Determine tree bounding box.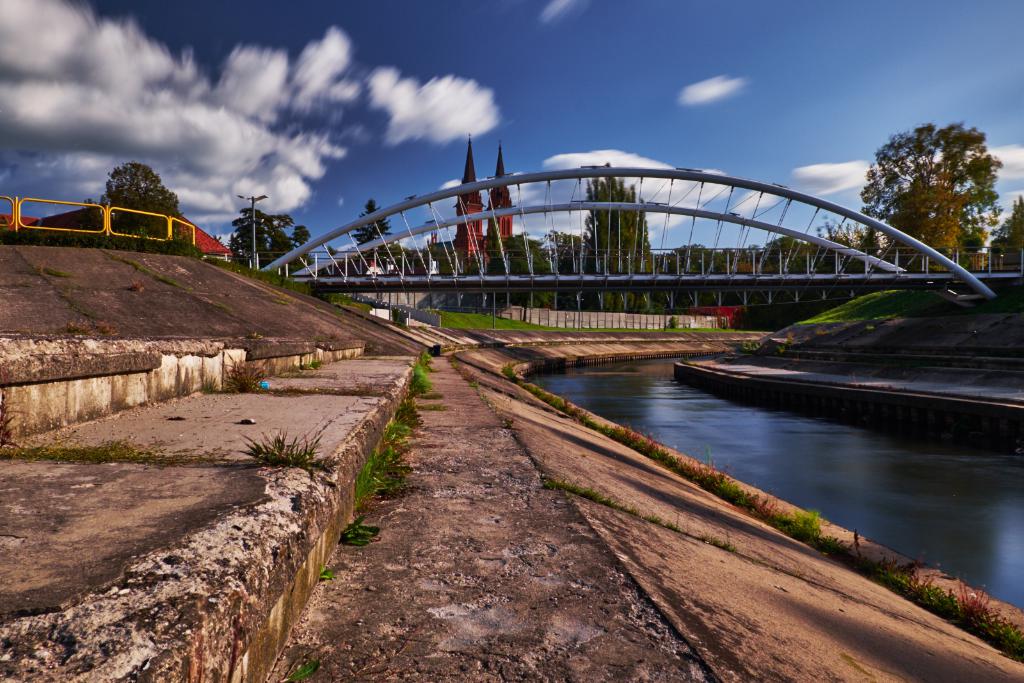
Determined: [left=670, top=237, right=724, bottom=277].
